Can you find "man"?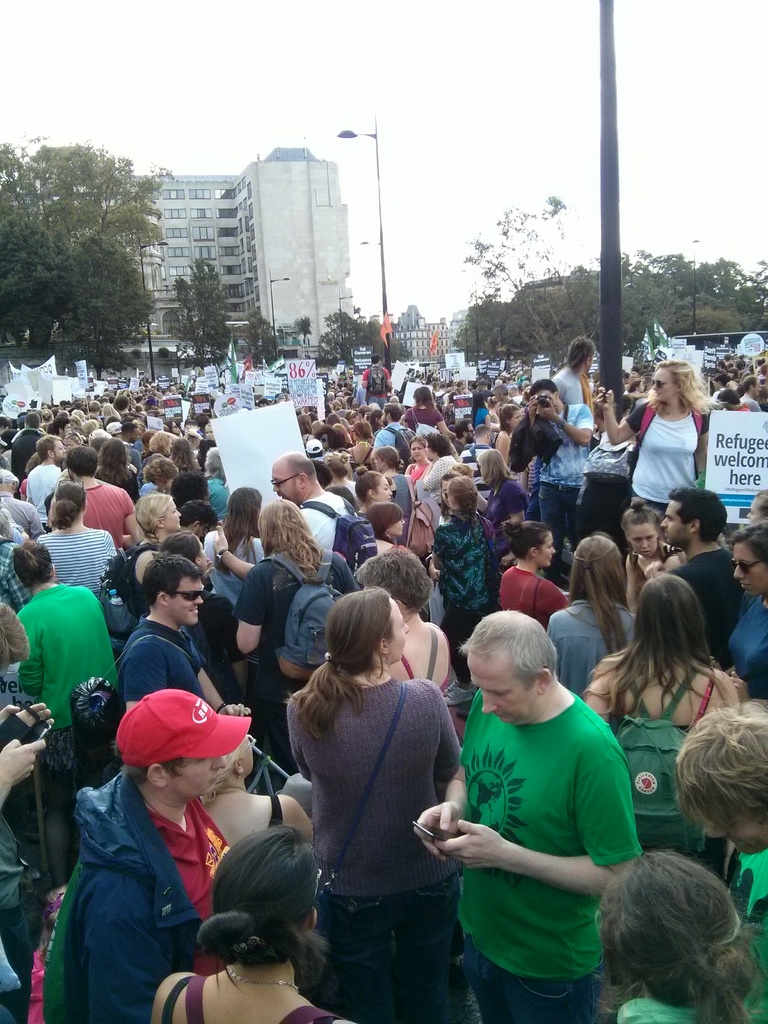
Yes, bounding box: rect(360, 354, 394, 412).
